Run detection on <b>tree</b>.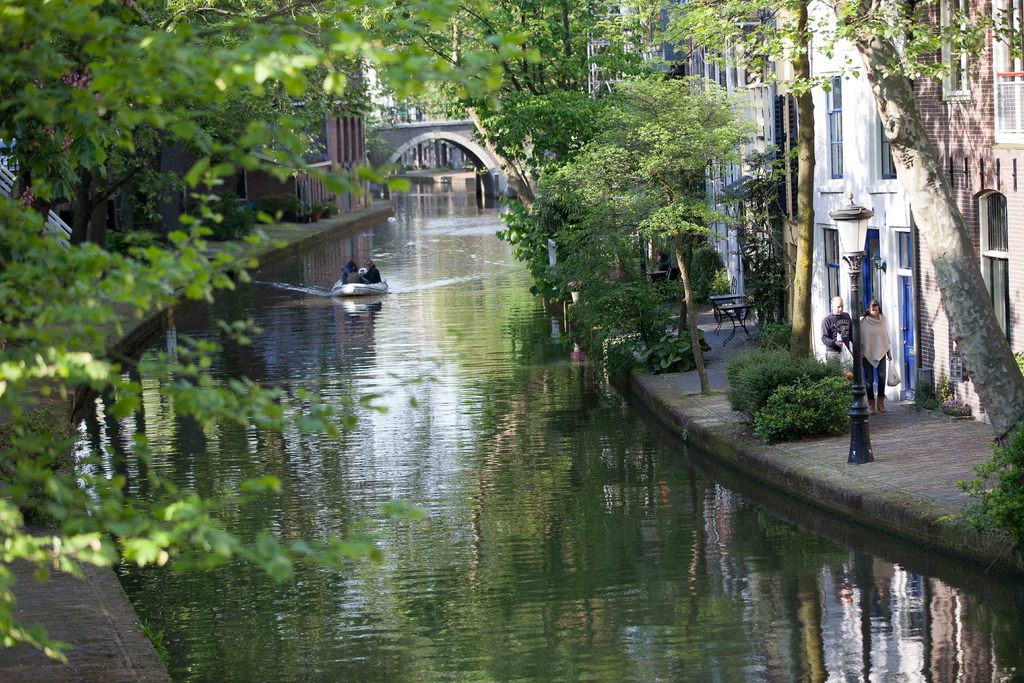
Result: bbox(0, 0, 540, 664).
